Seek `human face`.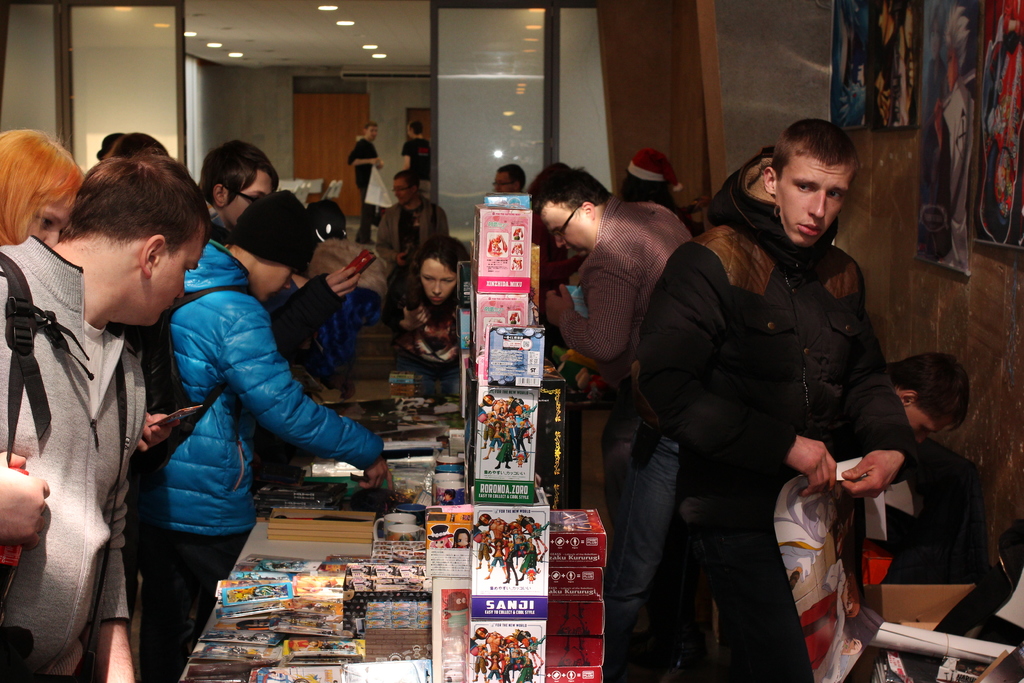
396, 179, 413, 201.
